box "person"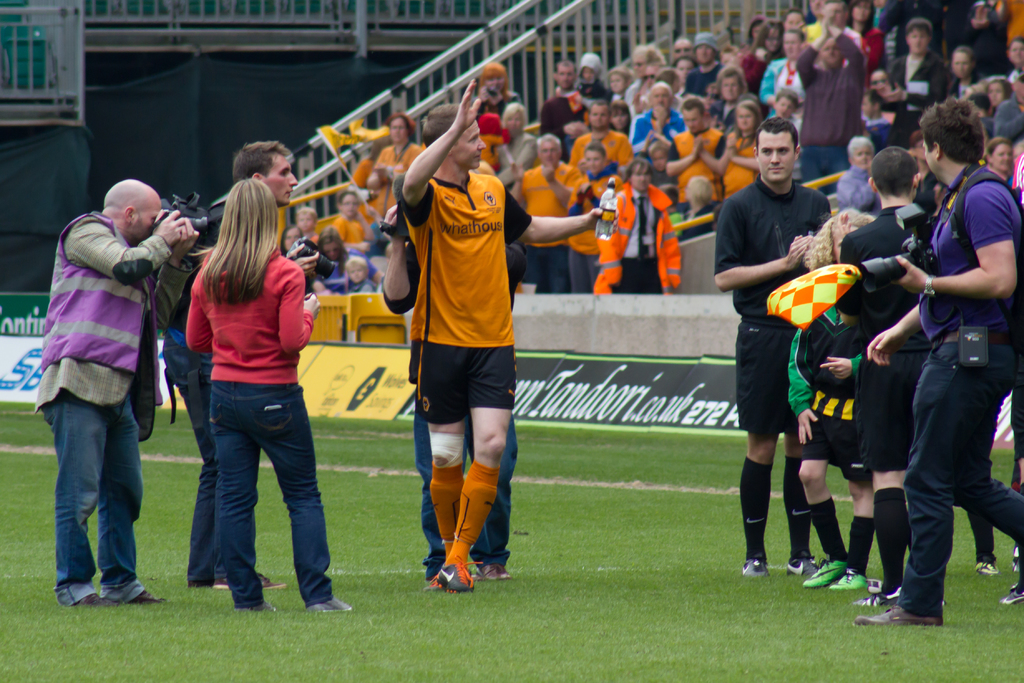
<bbox>730, 121, 849, 600</bbox>
